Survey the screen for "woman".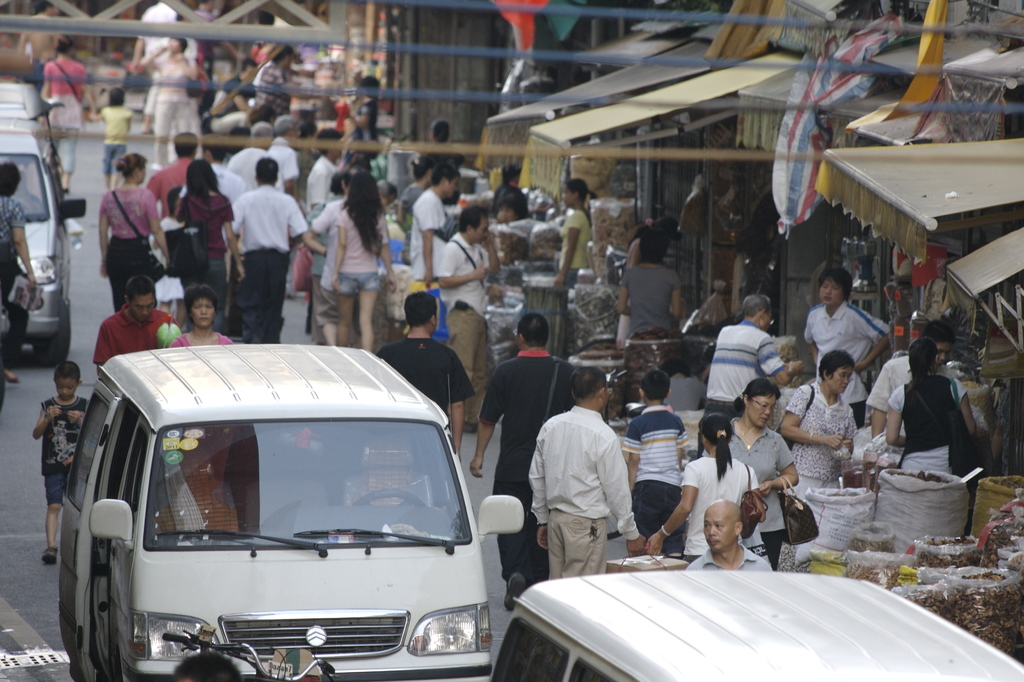
Survey found: <box>147,36,200,159</box>.
